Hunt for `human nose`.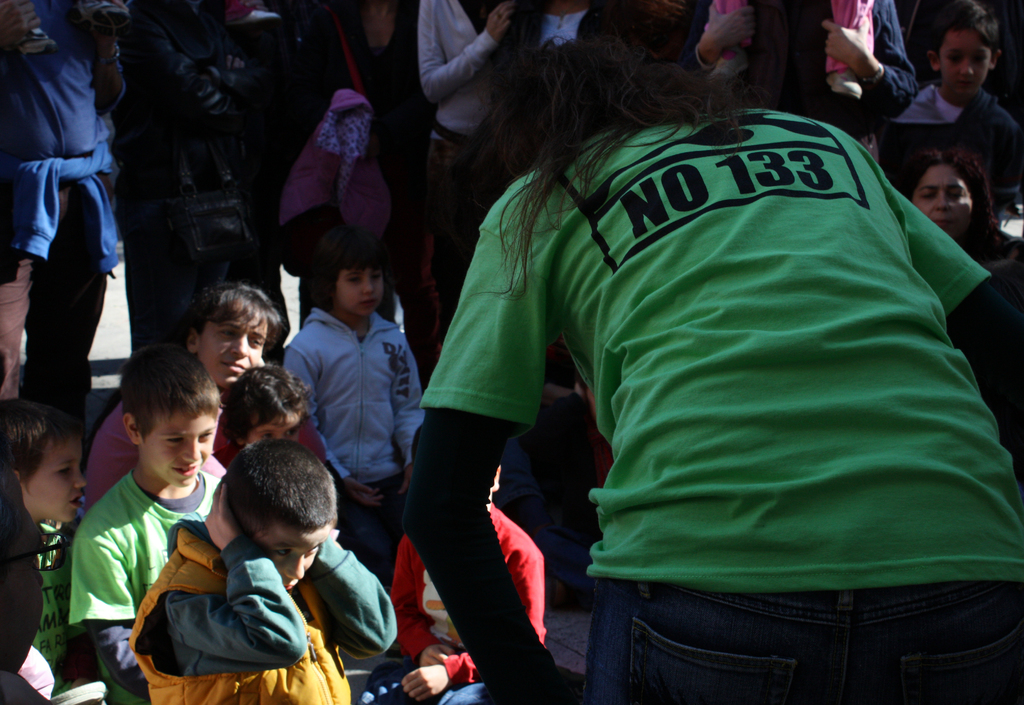
Hunted down at <box>230,333,250,357</box>.
